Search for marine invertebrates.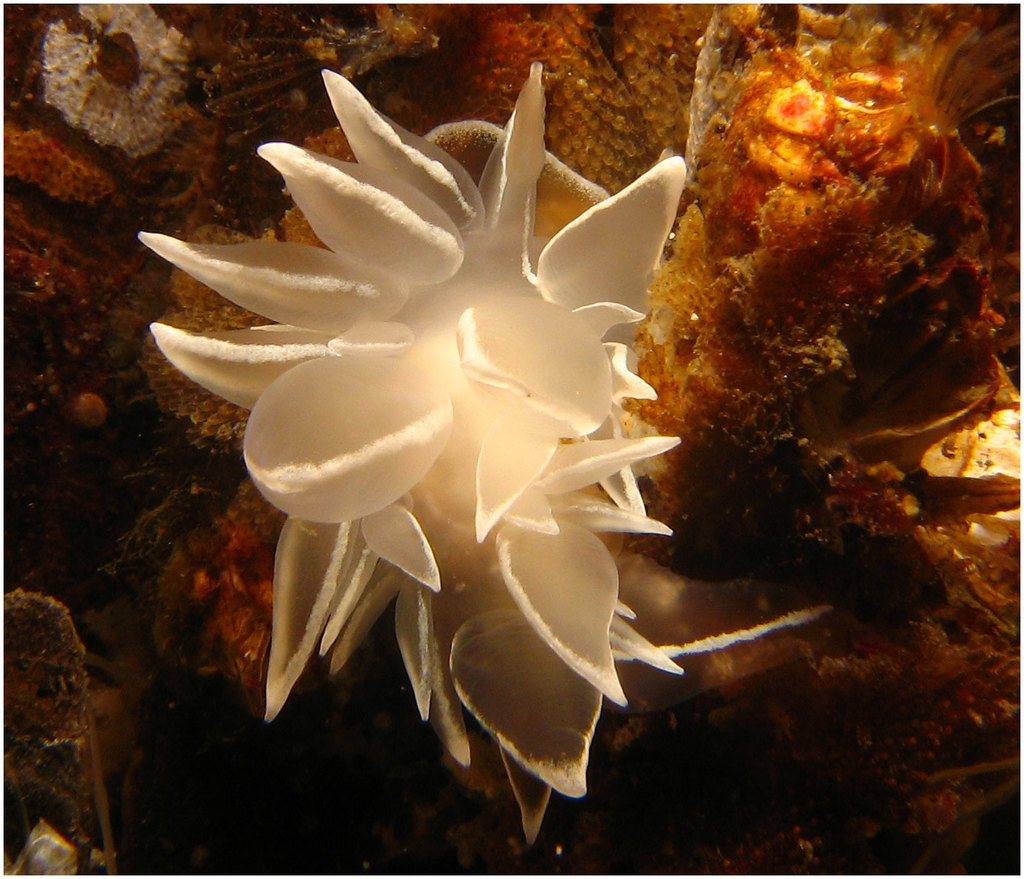
Found at 113 0 694 832.
